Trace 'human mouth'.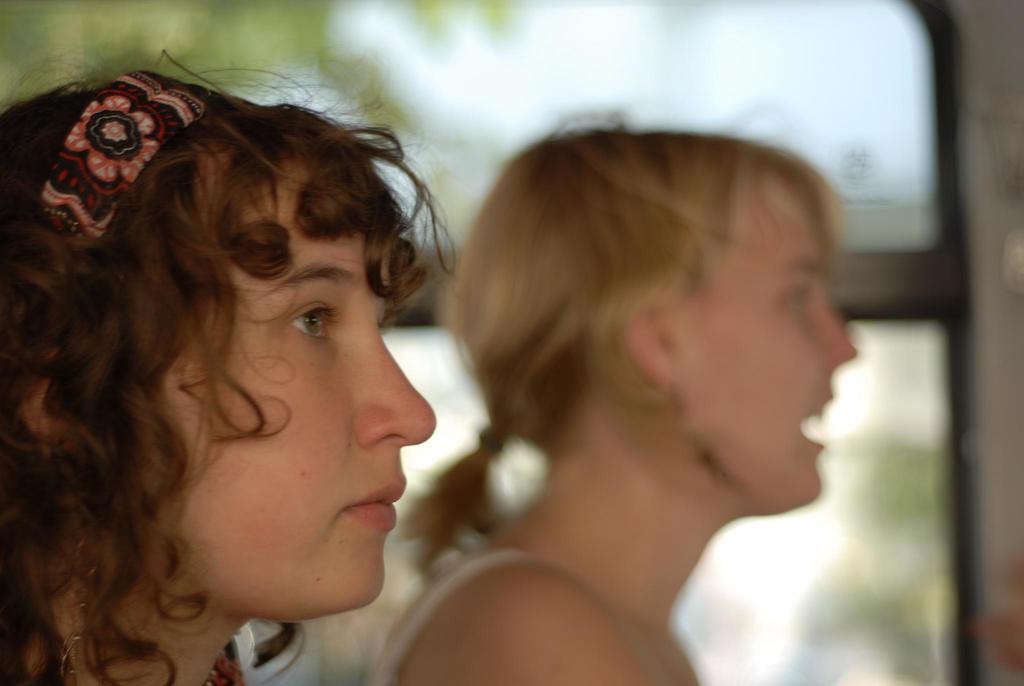
Traced to locate(344, 485, 407, 525).
